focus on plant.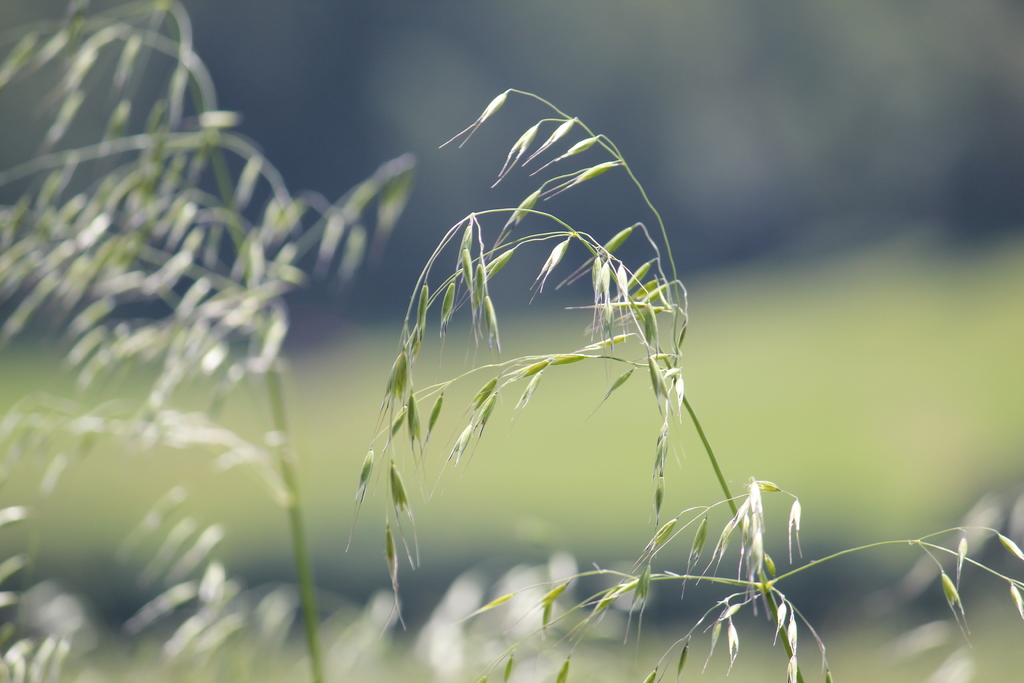
Focused at x1=0 y1=0 x2=433 y2=682.
